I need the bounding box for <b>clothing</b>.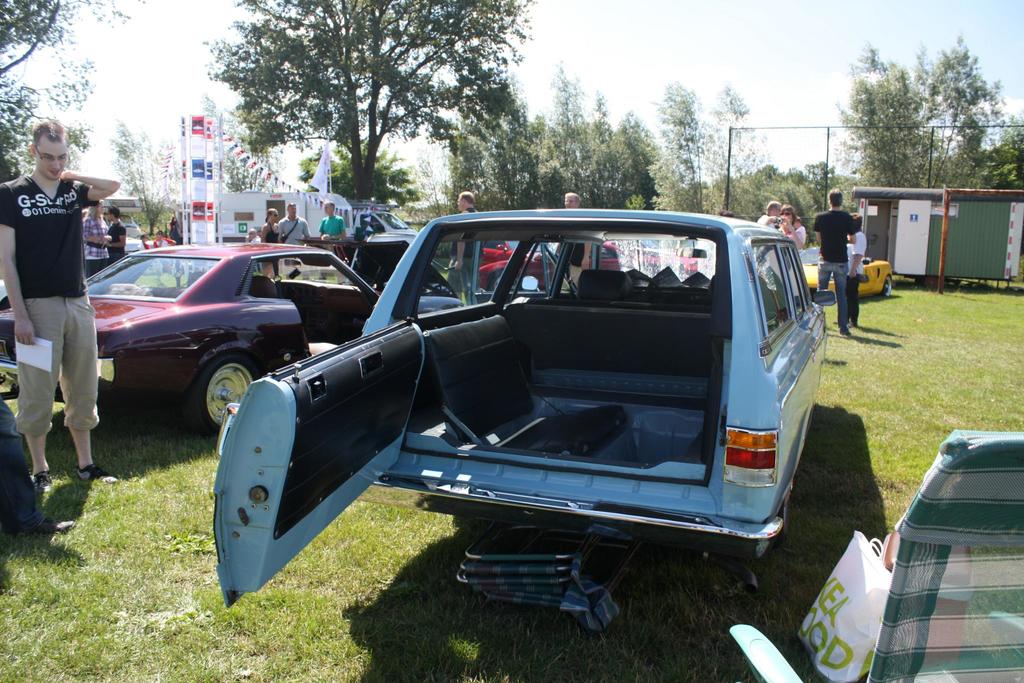
Here it is: (x1=12, y1=143, x2=103, y2=475).
